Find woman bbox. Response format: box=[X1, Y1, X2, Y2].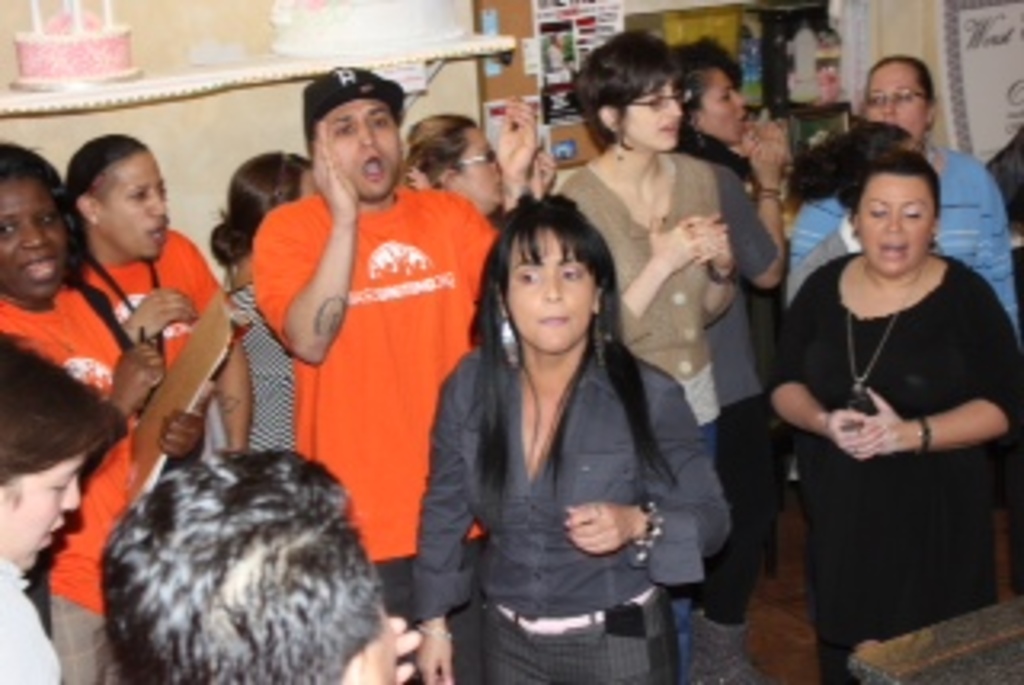
box=[0, 138, 205, 682].
